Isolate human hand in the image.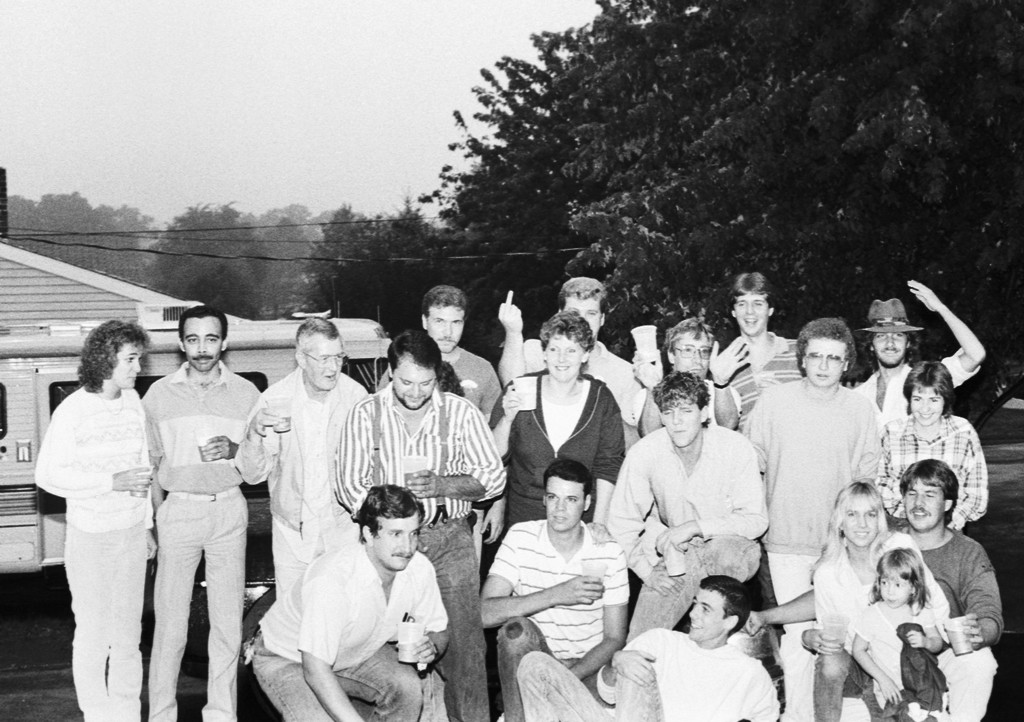
Isolated region: <box>650,522,696,557</box>.
